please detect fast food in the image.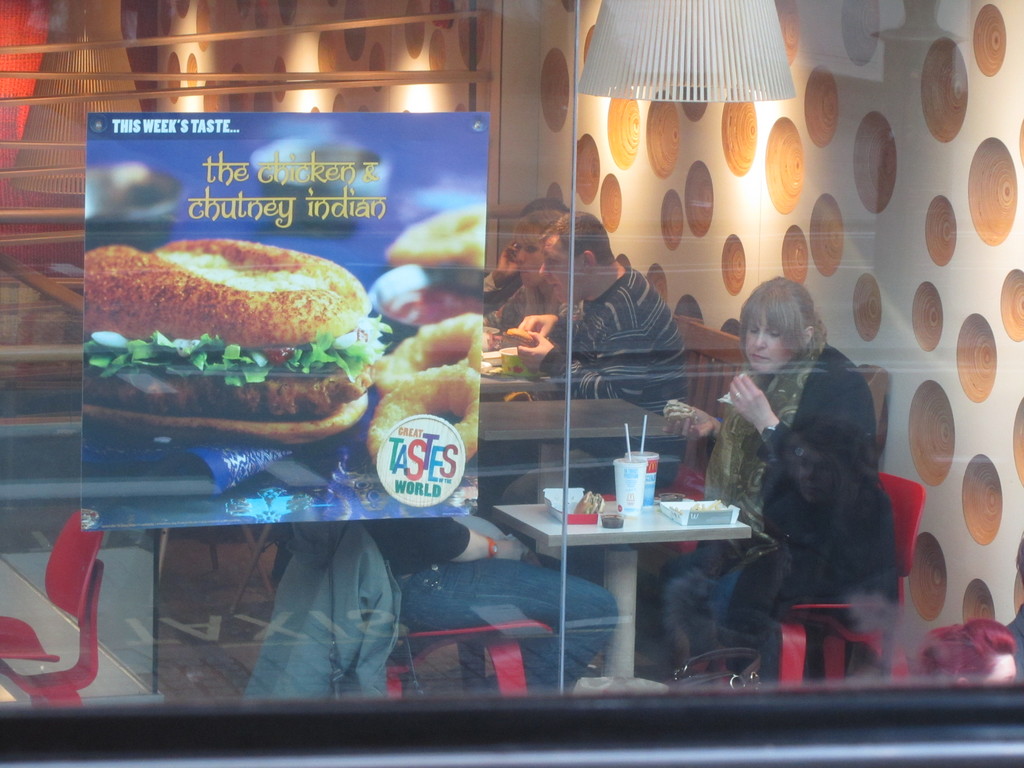
bbox=[572, 491, 601, 515].
